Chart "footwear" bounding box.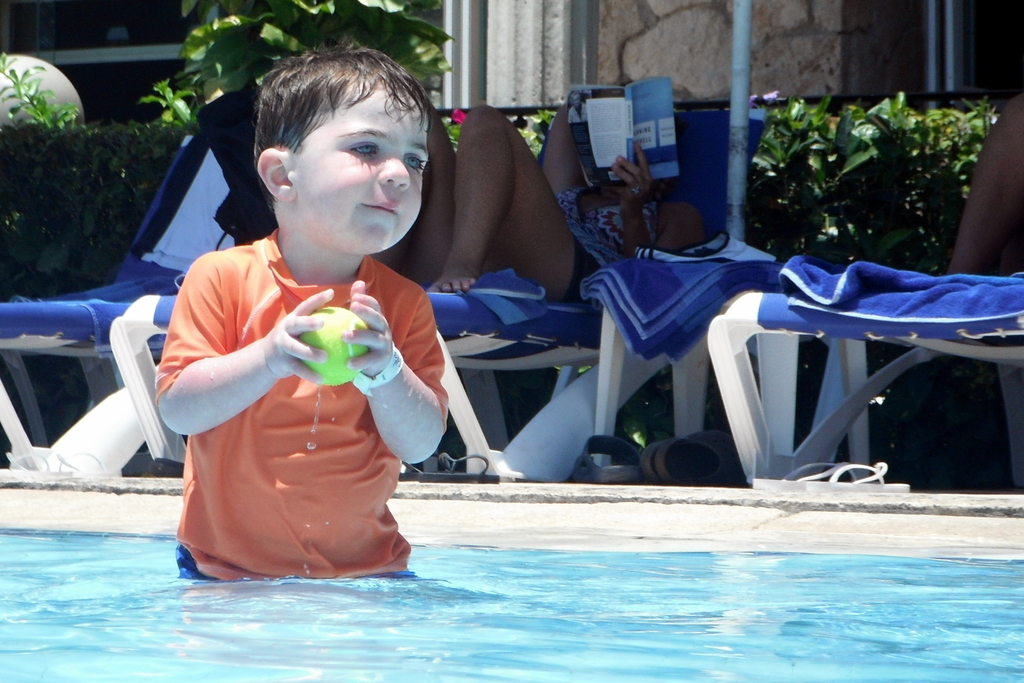
Charted: l=747, t=457, r=853, b=495.
